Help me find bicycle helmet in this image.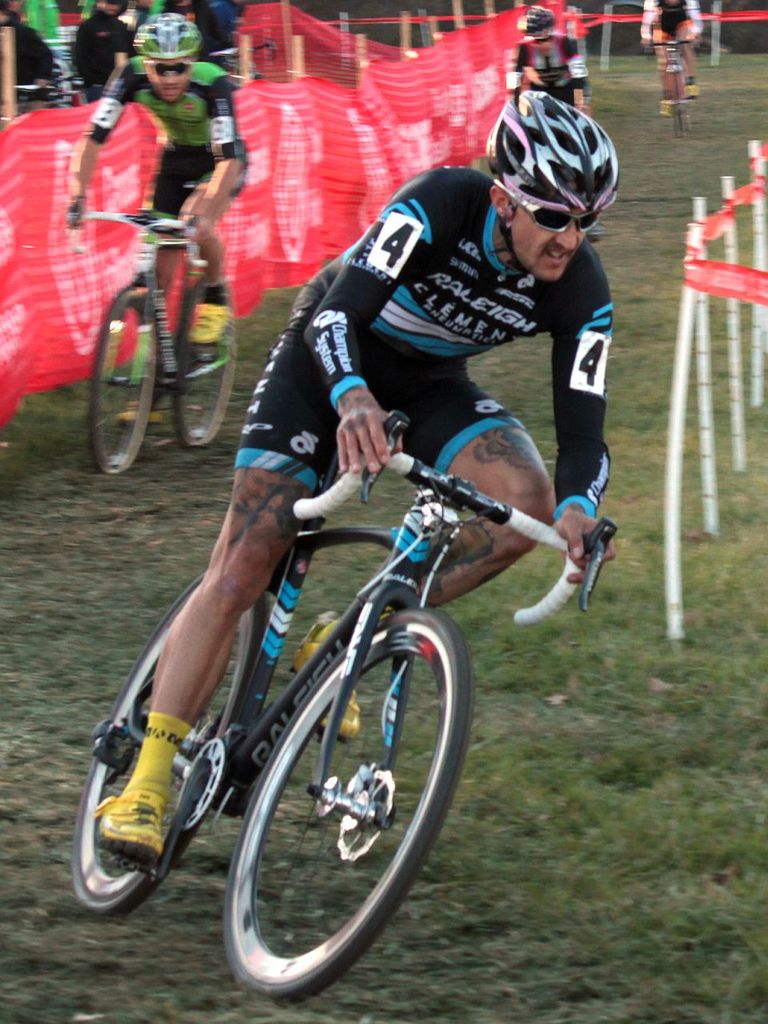
Found it: select_region(129, 13, 208, 58).
